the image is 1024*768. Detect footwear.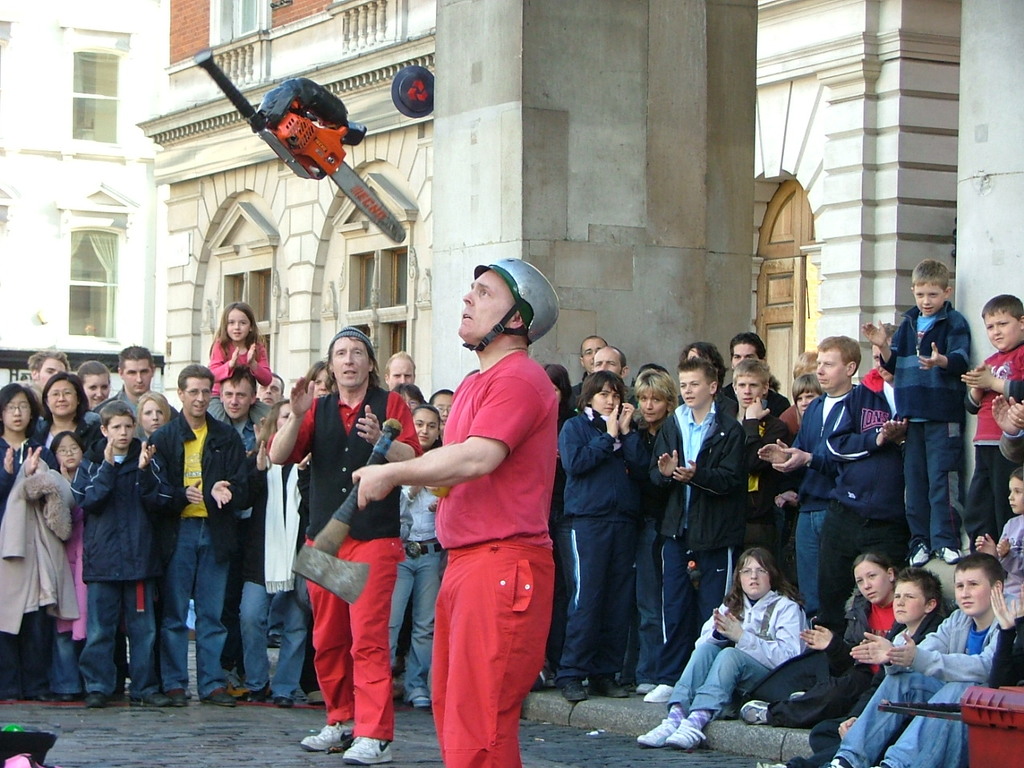
Detection: [x1=170, y1=686, x2=198, y2=702].
